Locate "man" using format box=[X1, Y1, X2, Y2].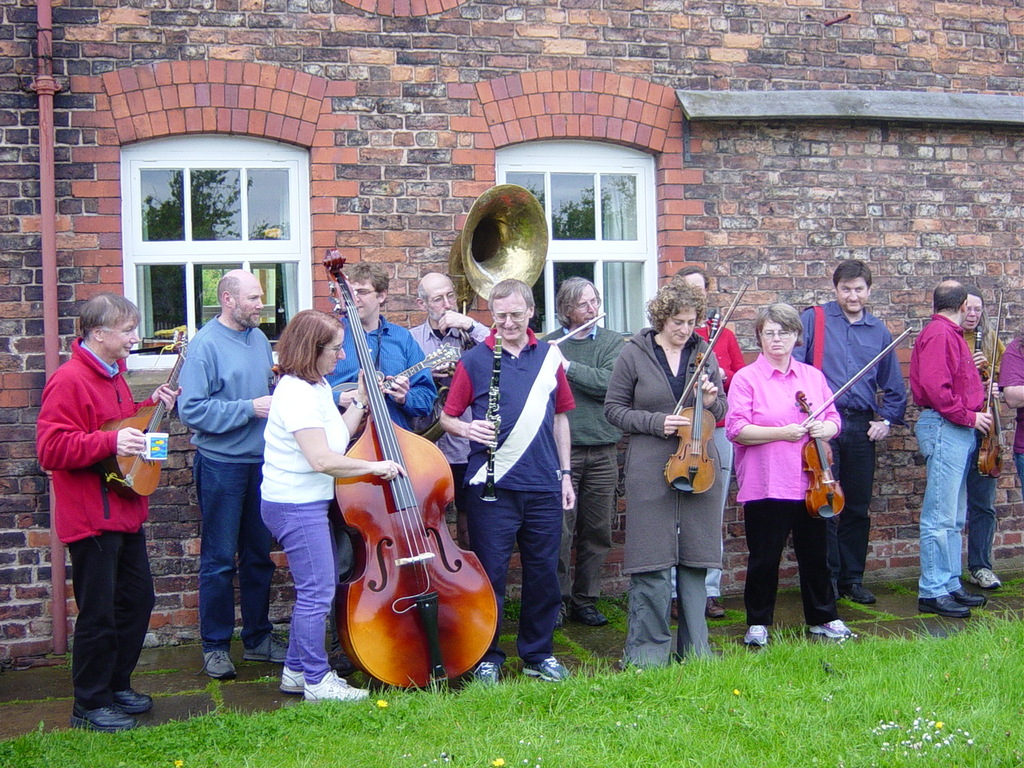
box=[669, 266, 749, 624].
